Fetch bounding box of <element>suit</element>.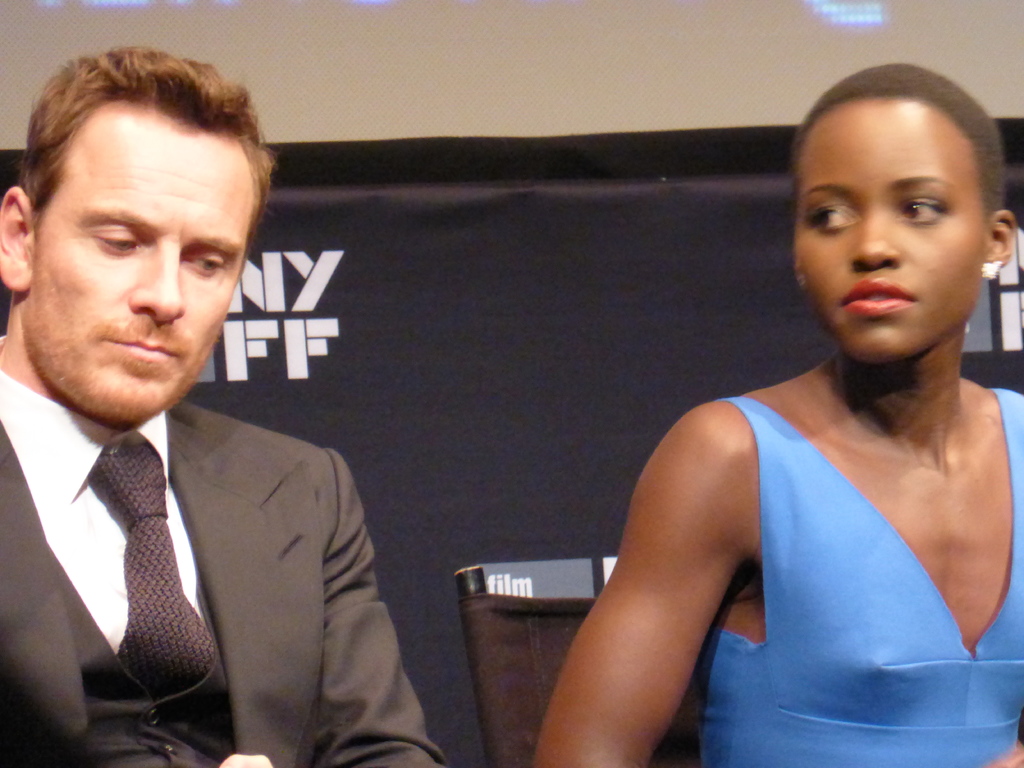
Bbox: x1=0, y1=273, x2=419, y2=750.
